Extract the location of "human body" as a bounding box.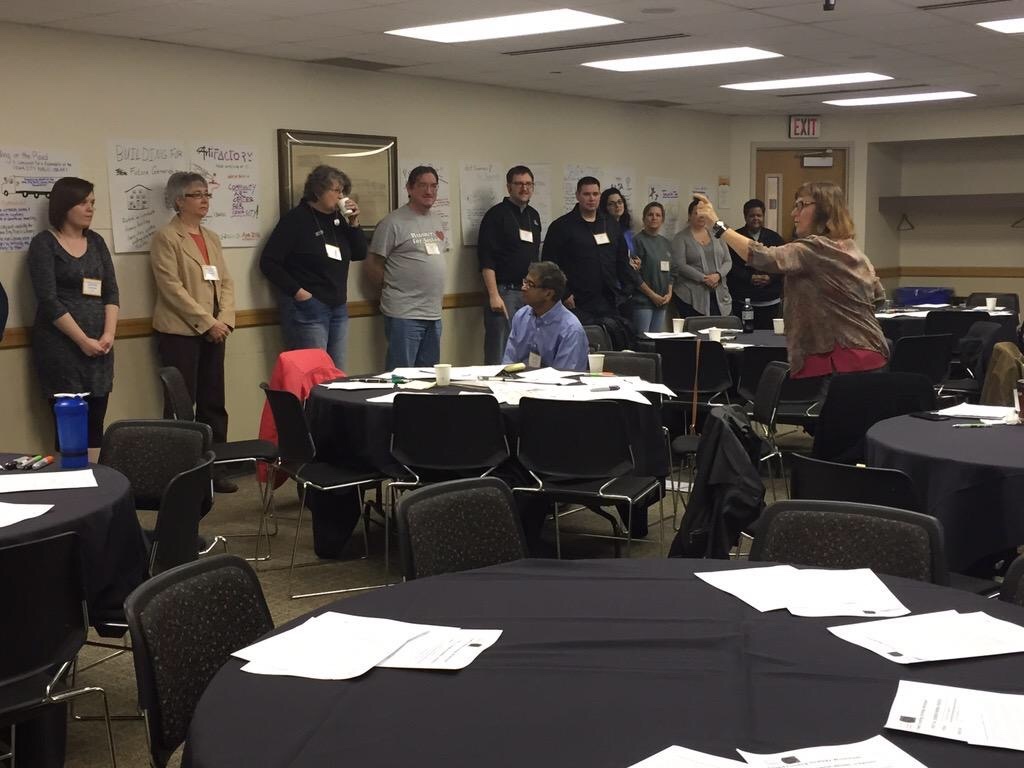
Rect(636, 201, 674, 338).
